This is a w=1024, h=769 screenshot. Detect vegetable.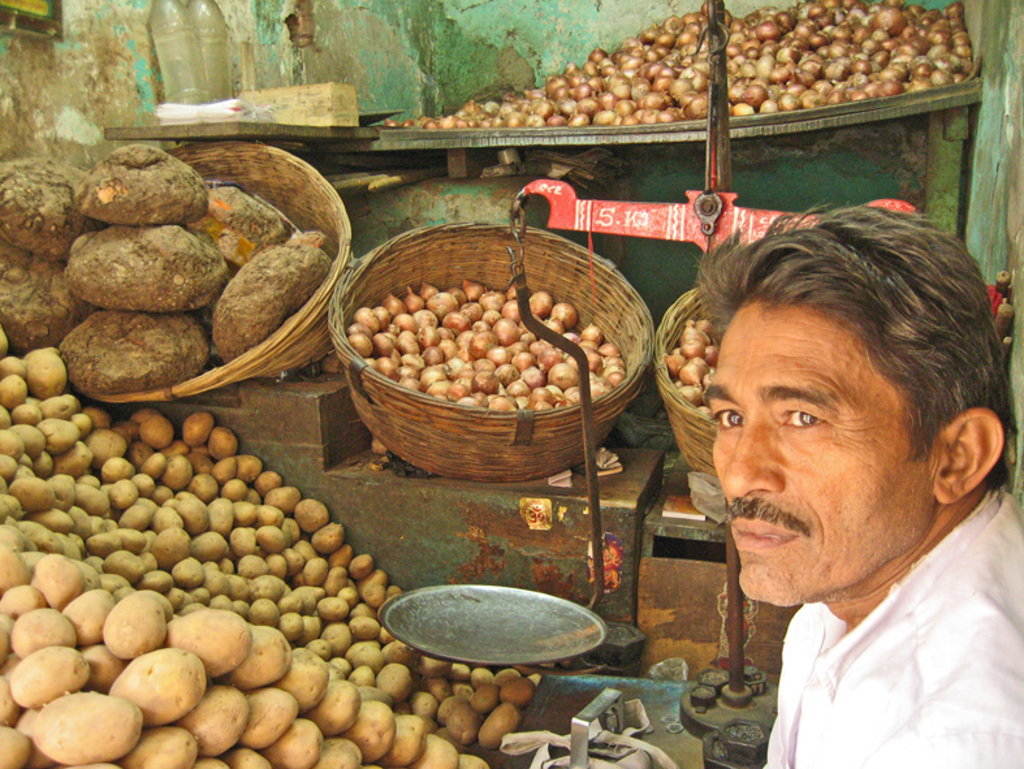
<region>34, 550, 77, 610</region>.
